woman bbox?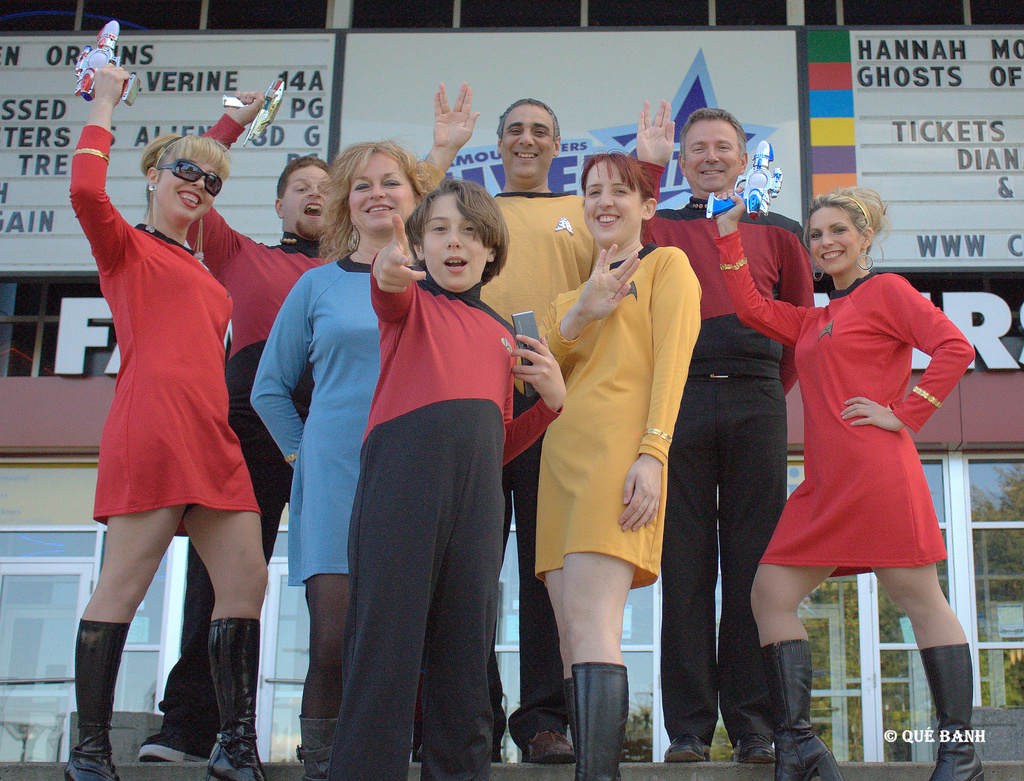
(left=705, top=182, right=988, bottom=780)
